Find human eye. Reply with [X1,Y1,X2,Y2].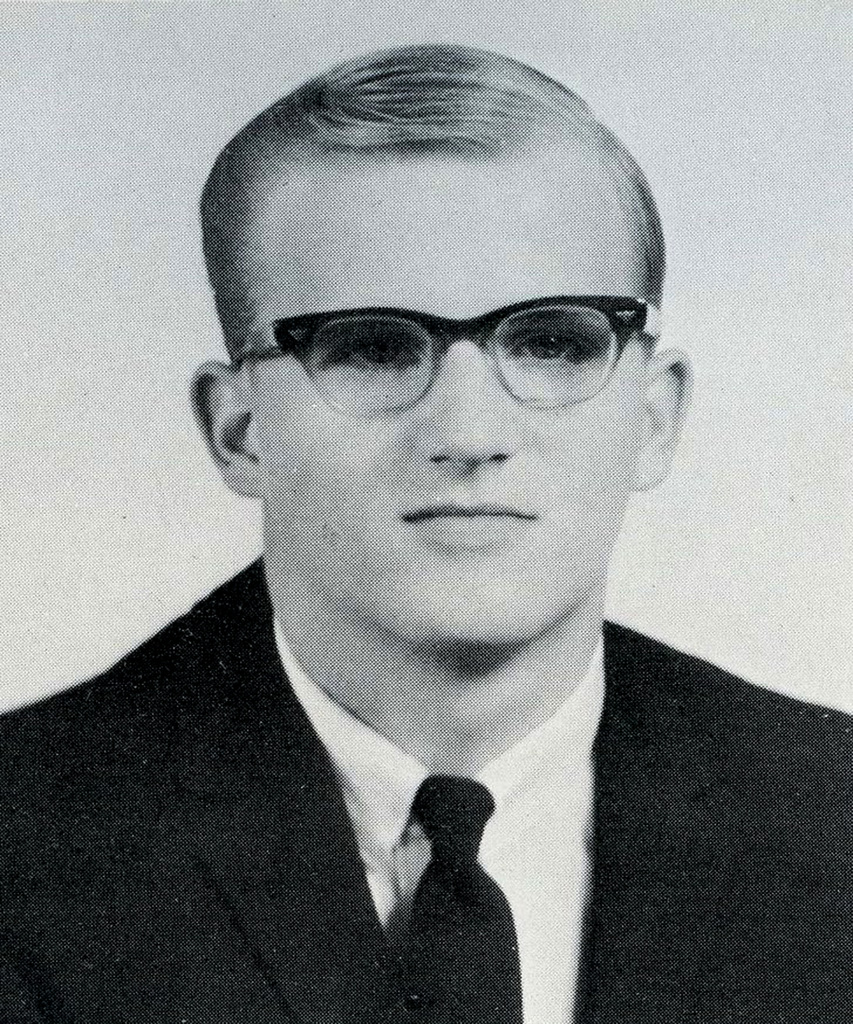
[498,316,599,374].
